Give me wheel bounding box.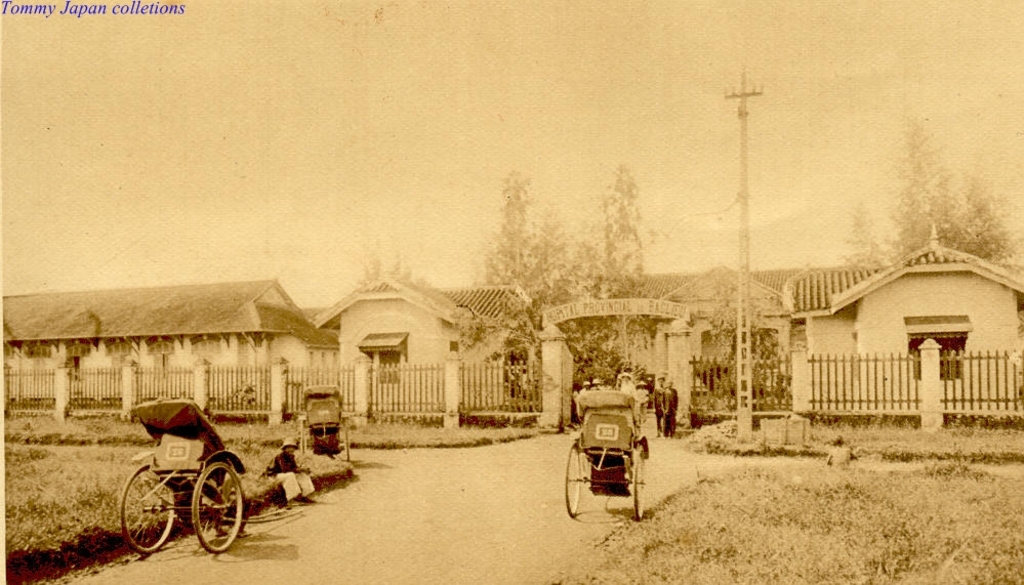
299/419/306/456.
